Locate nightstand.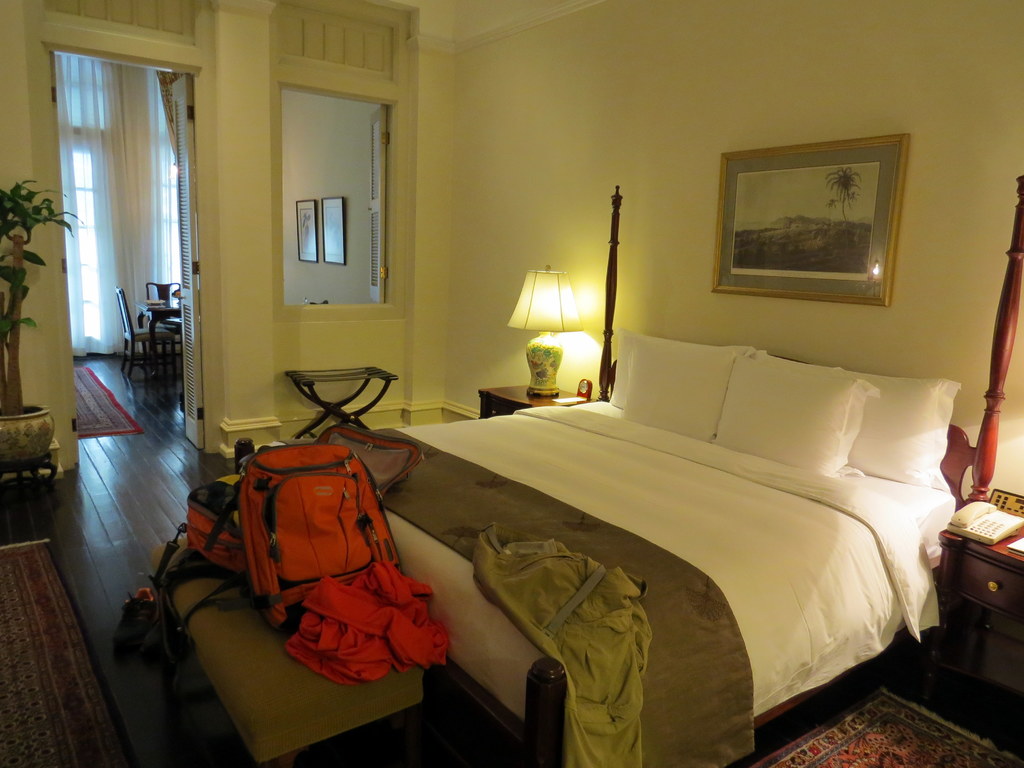
Bounding box: [left=473, top=375, right=593, bottom=416].
